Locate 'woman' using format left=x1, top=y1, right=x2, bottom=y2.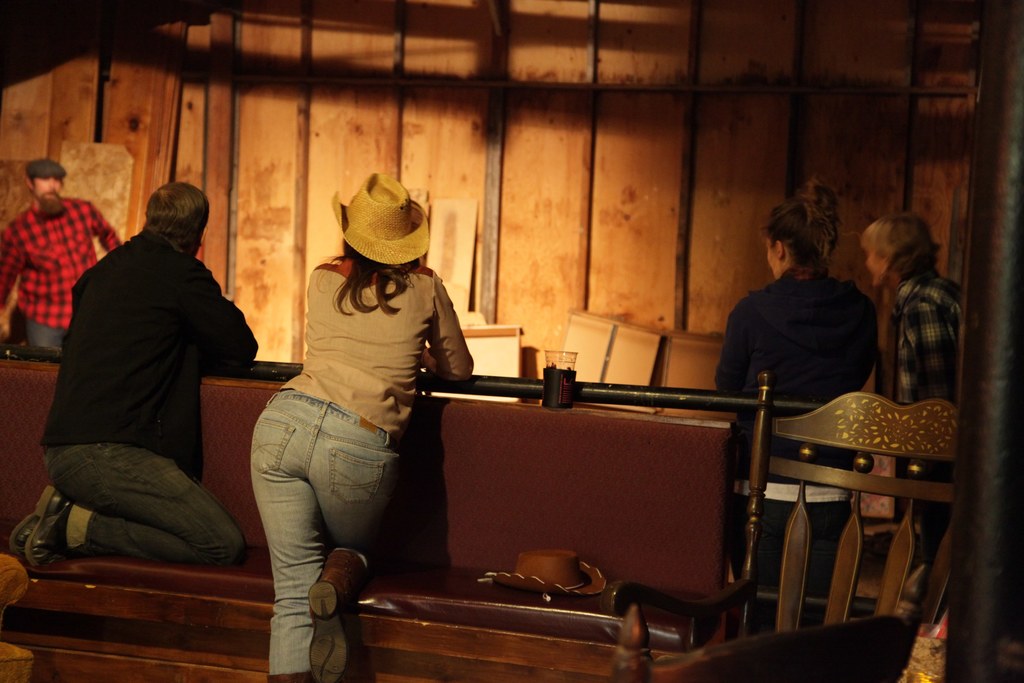
left=858, top=214, right=967, bottom=621.
